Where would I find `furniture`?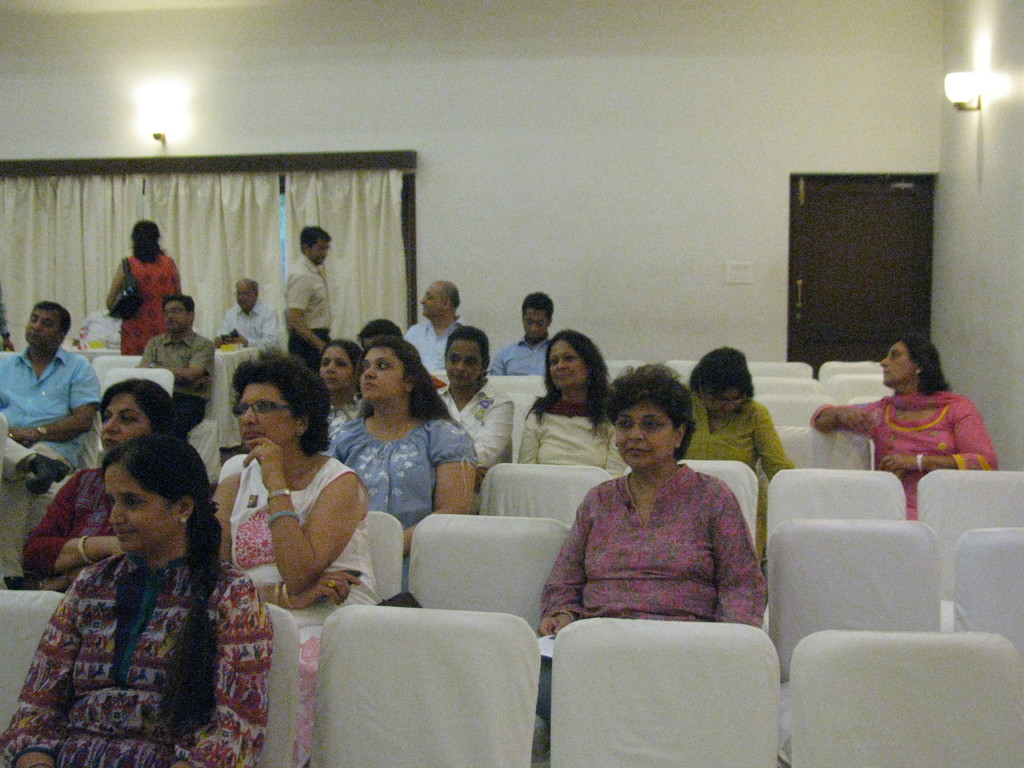
At 186:419:227:487.
